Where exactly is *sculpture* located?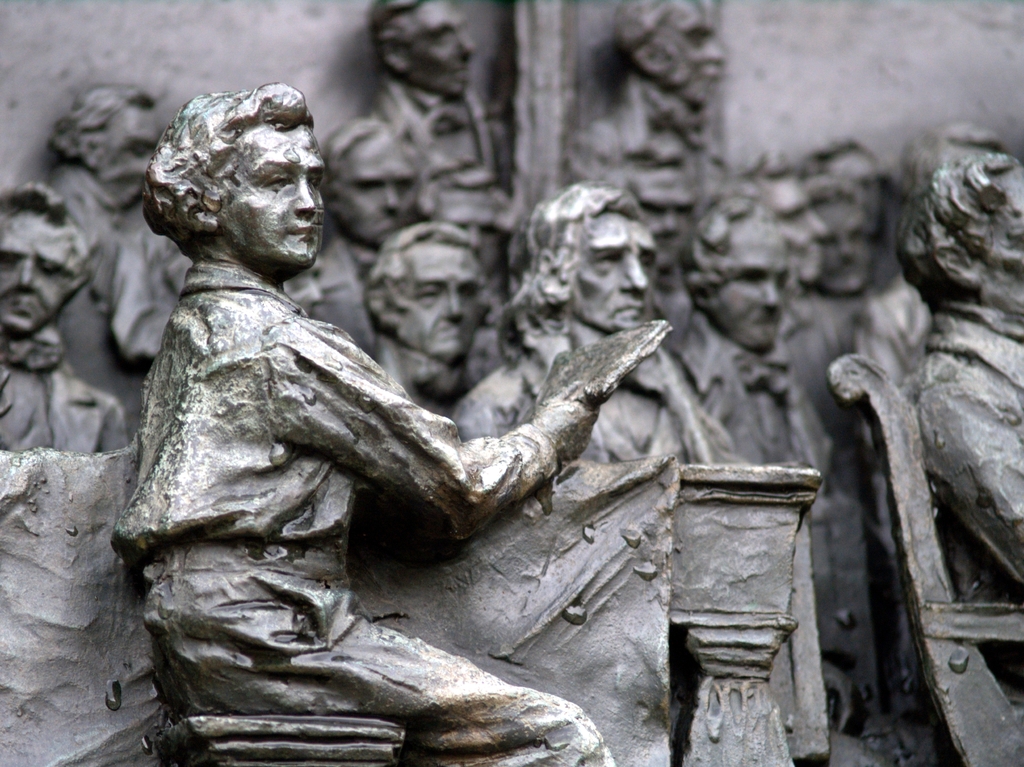
Its bounding box is 721,147,837,296.
